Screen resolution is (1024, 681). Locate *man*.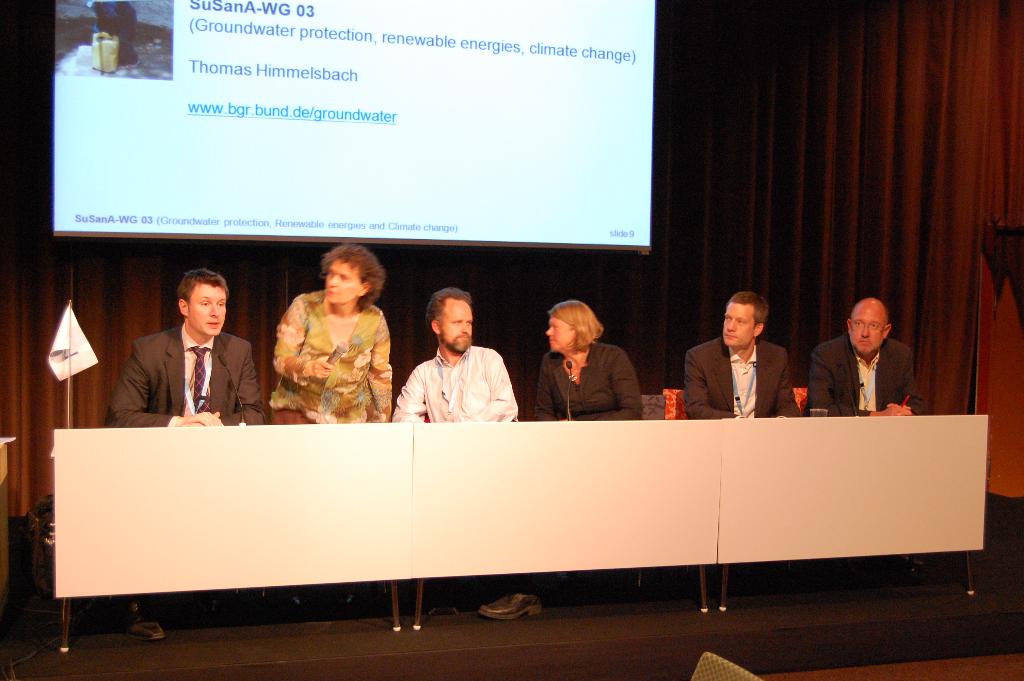
<region>392, 292, 522, 432</region>.
